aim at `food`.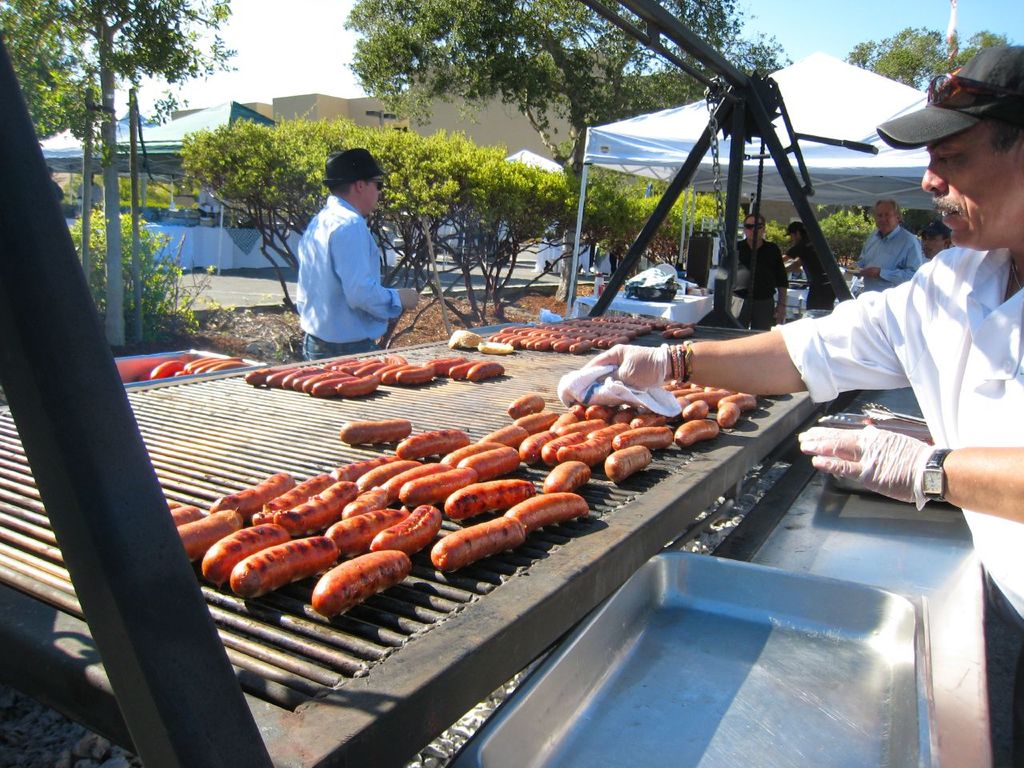
Aimed at 556/416/588/434.
